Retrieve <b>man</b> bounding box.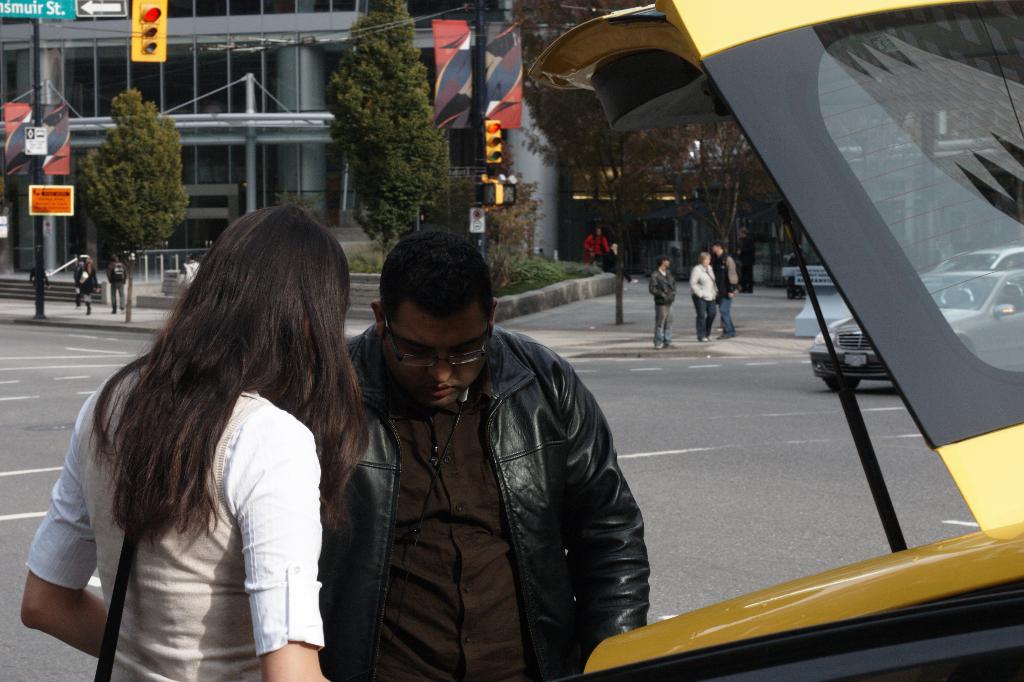
Bounding box: (x1=300, y1=227, x2=652, y2=681).
